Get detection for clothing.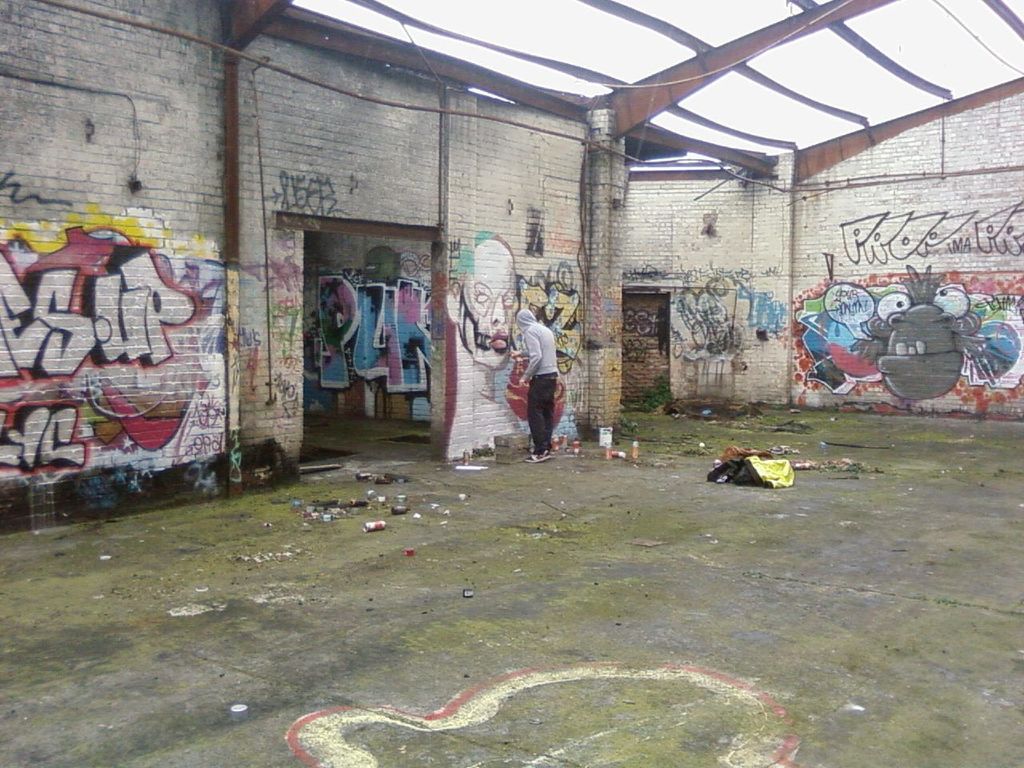
Detection: 522, 305, 560, 381.
